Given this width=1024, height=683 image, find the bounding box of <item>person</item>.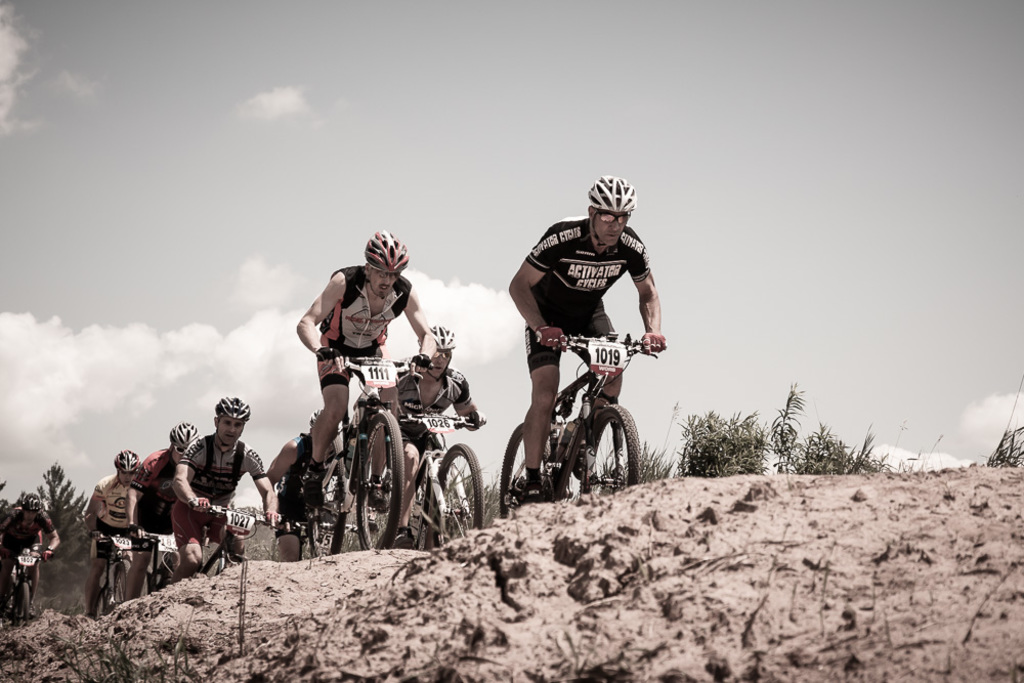
box(128, 422, 197, 605).
